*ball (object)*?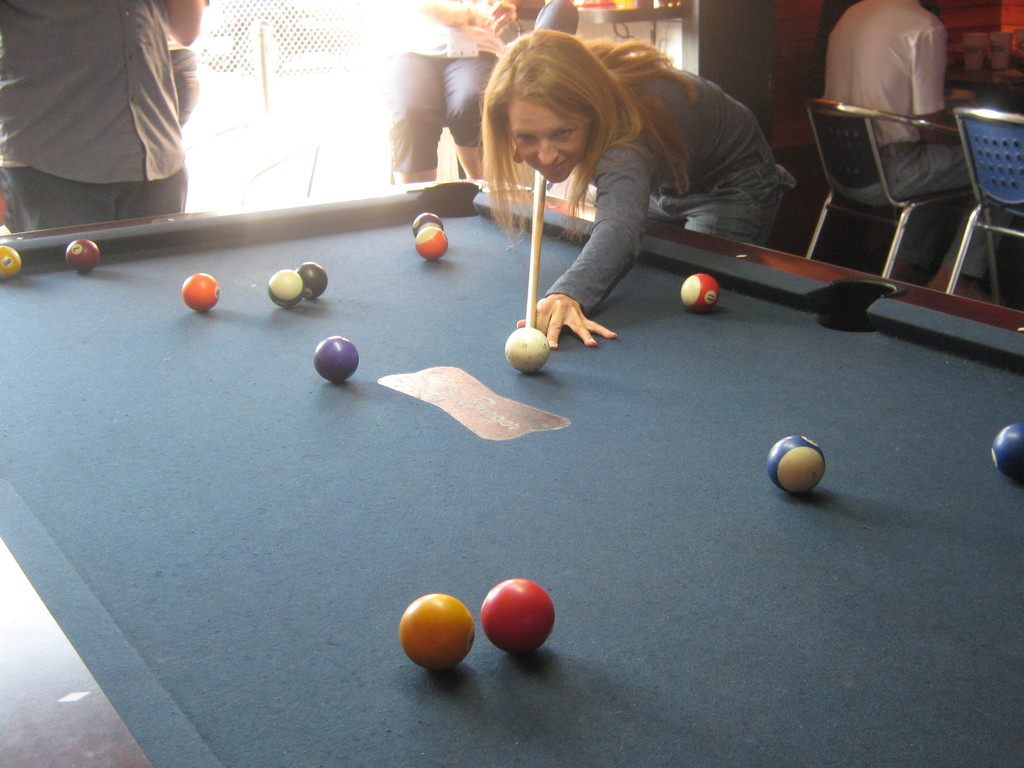
rect(67, 241, 99, 271)
